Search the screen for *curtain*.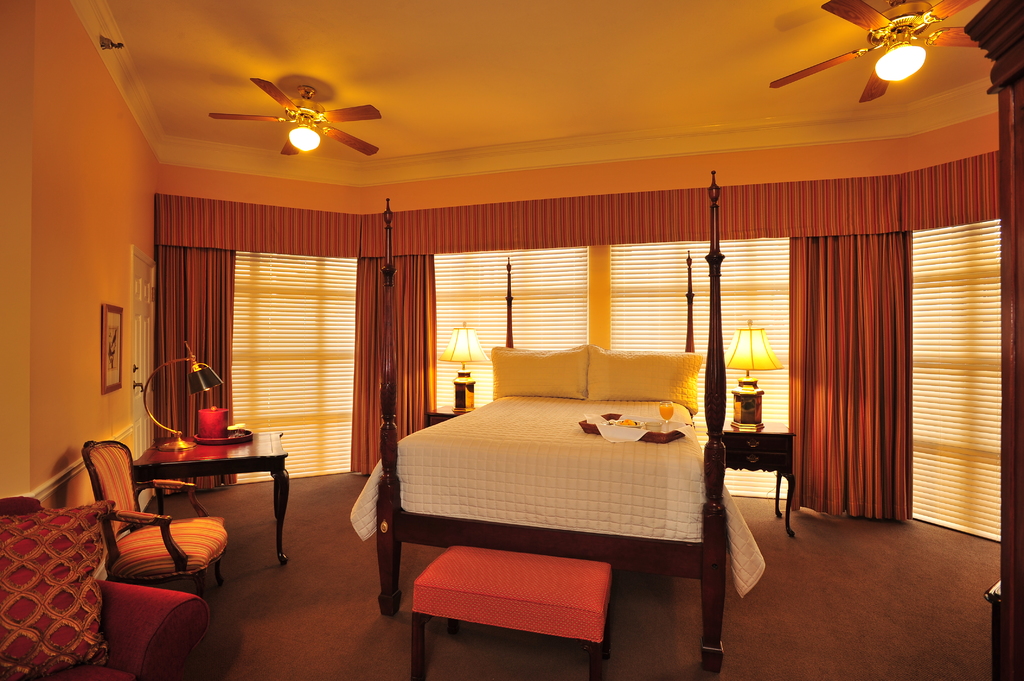
Found at box=[789, 228, 914, 520].
